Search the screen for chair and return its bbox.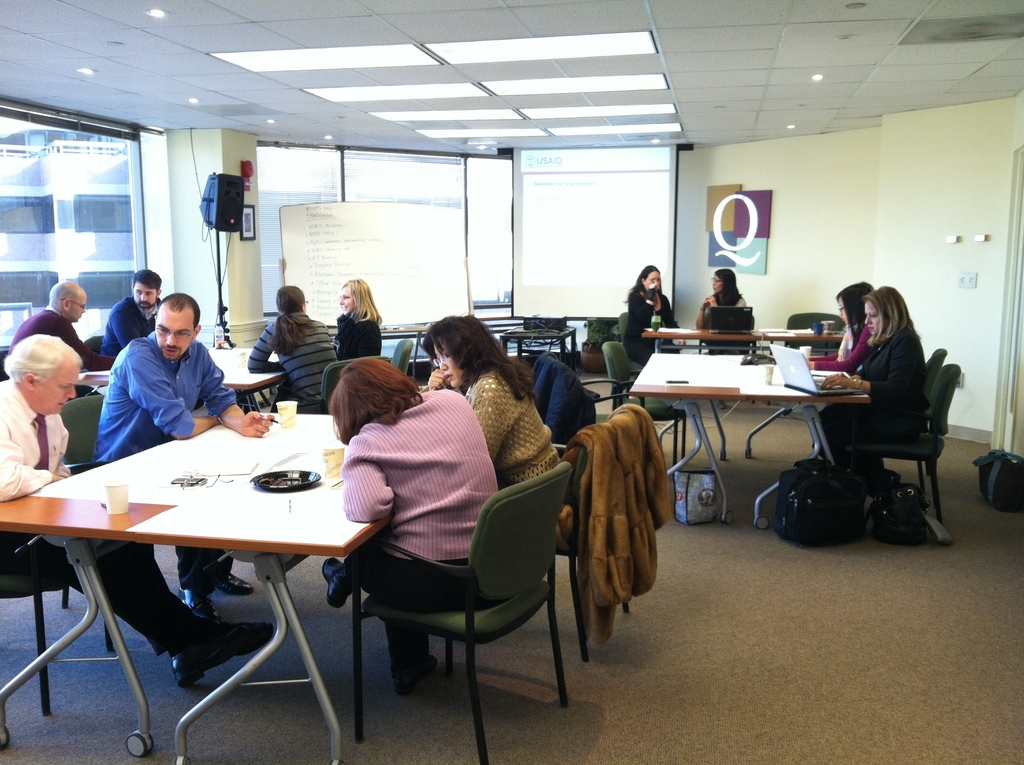
Found: <box>84,335,106,358</box>.
